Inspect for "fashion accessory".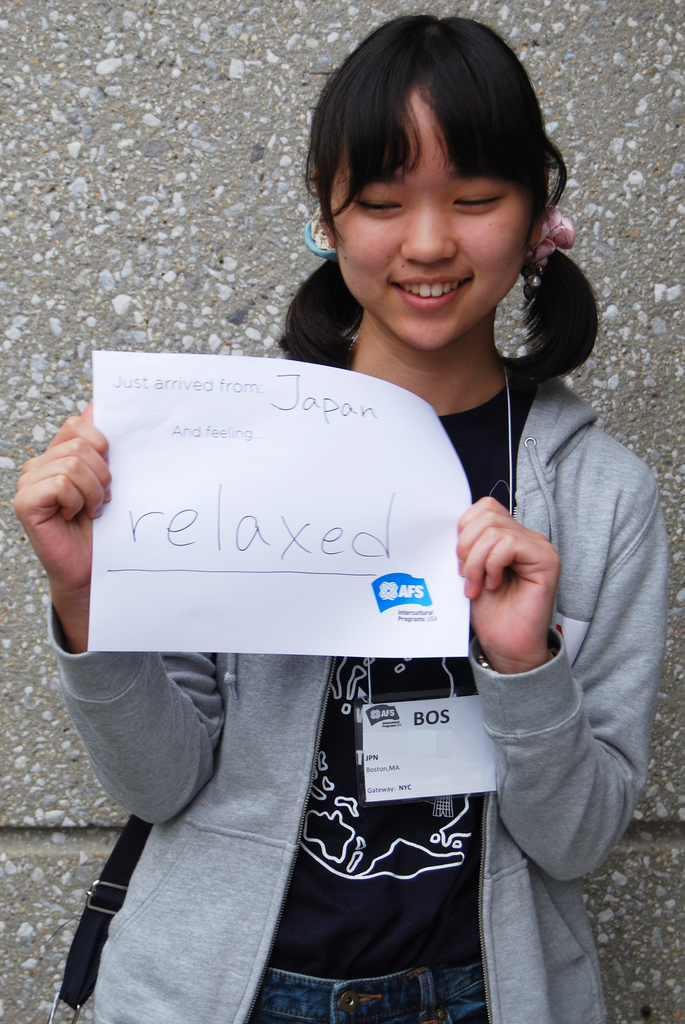
Inspection: [x1=528, y1=199, x2=576, y2=281].
